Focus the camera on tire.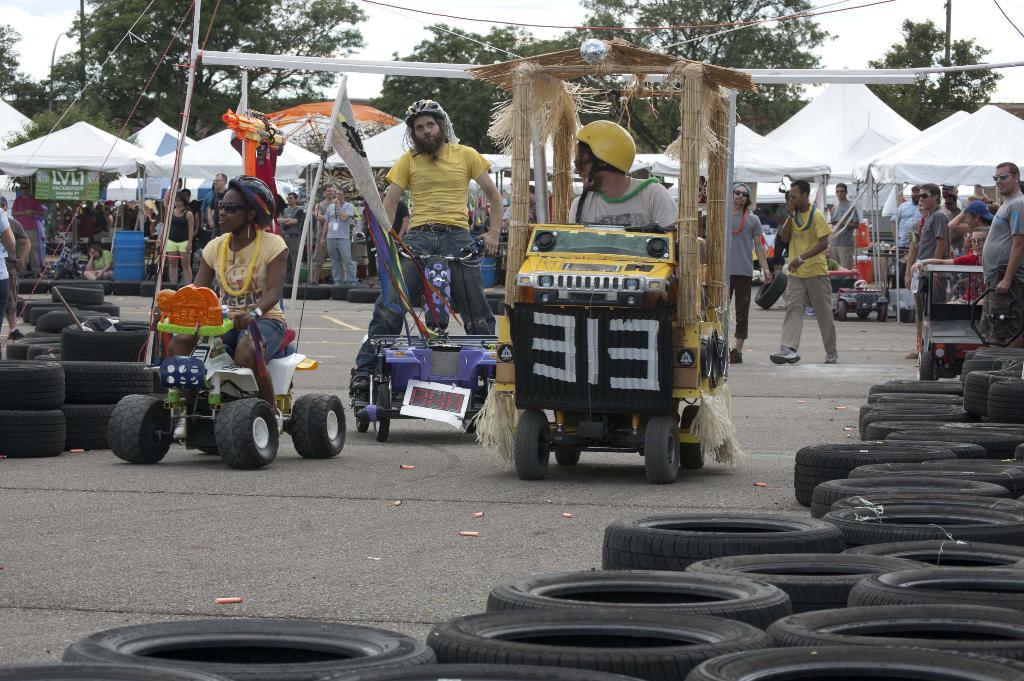
Focus region: box(90, 281, 113, 291).
